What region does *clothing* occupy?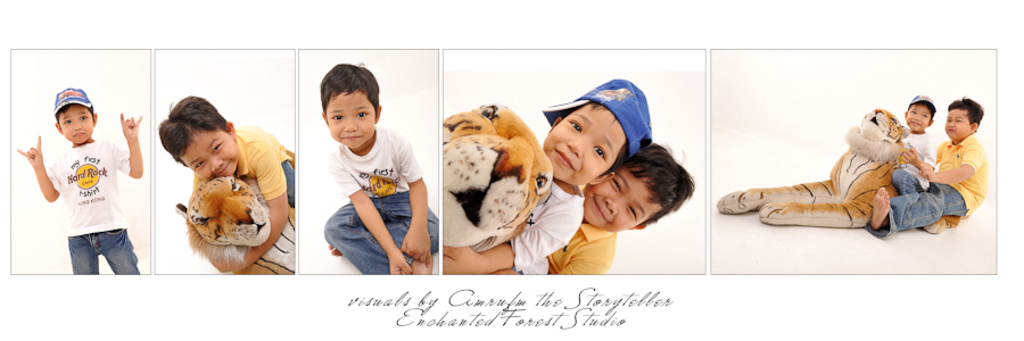
[503, 170, 585, 281].
